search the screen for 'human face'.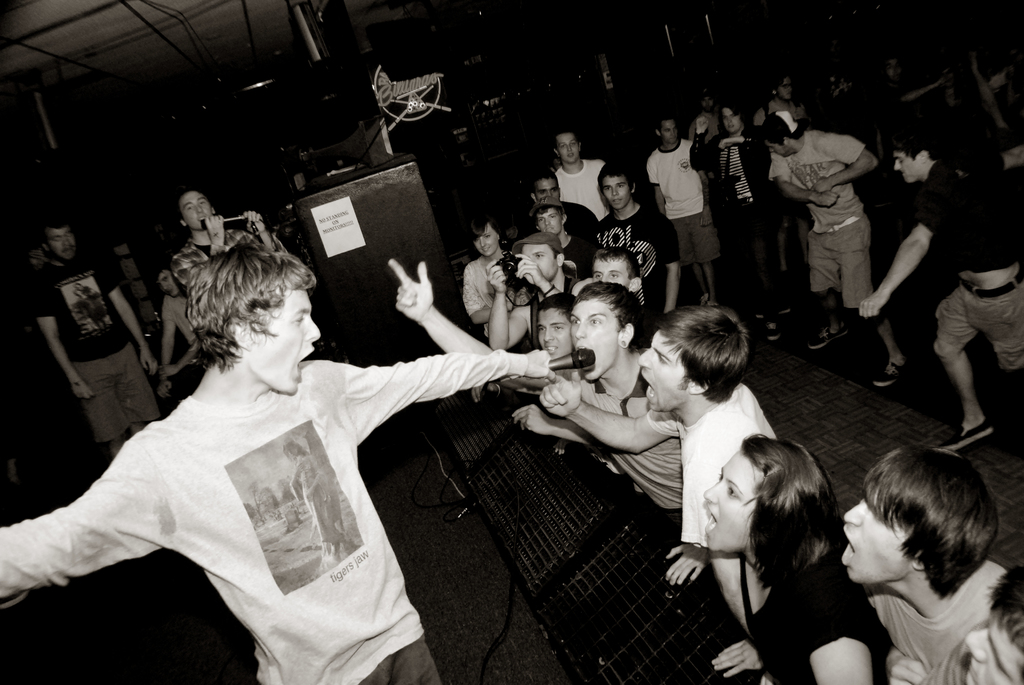
Found at [left=472, top=231, right=498, bottom=255].
